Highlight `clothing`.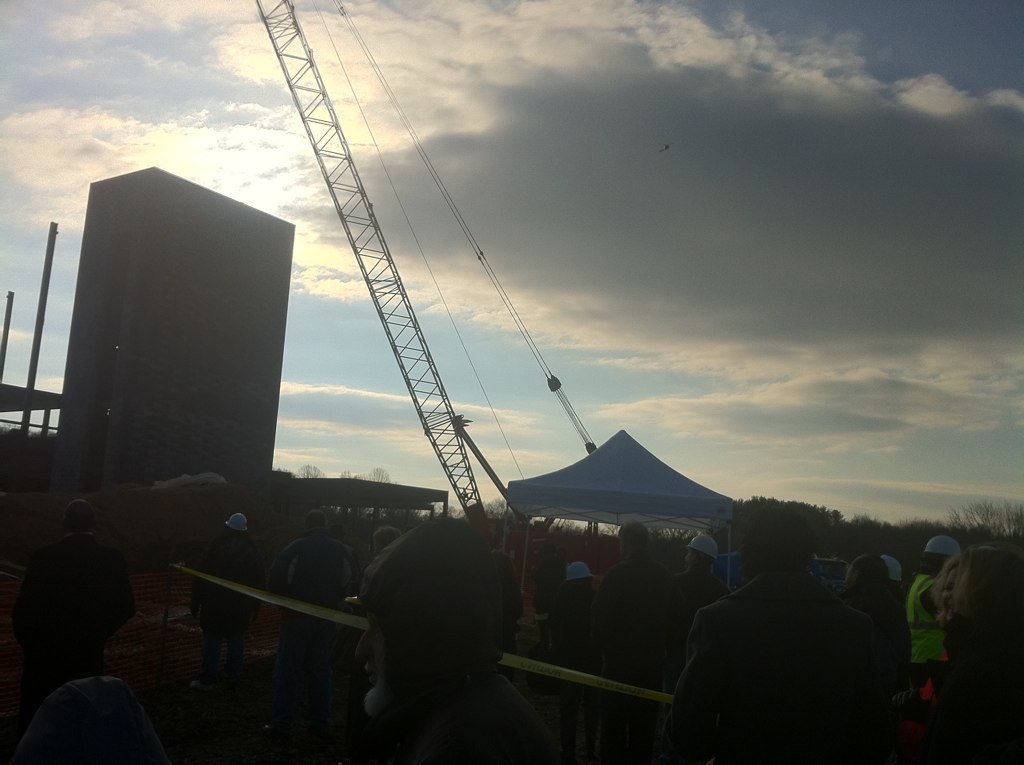
Highlighted region: Rect(595, 550, 681, 753).
